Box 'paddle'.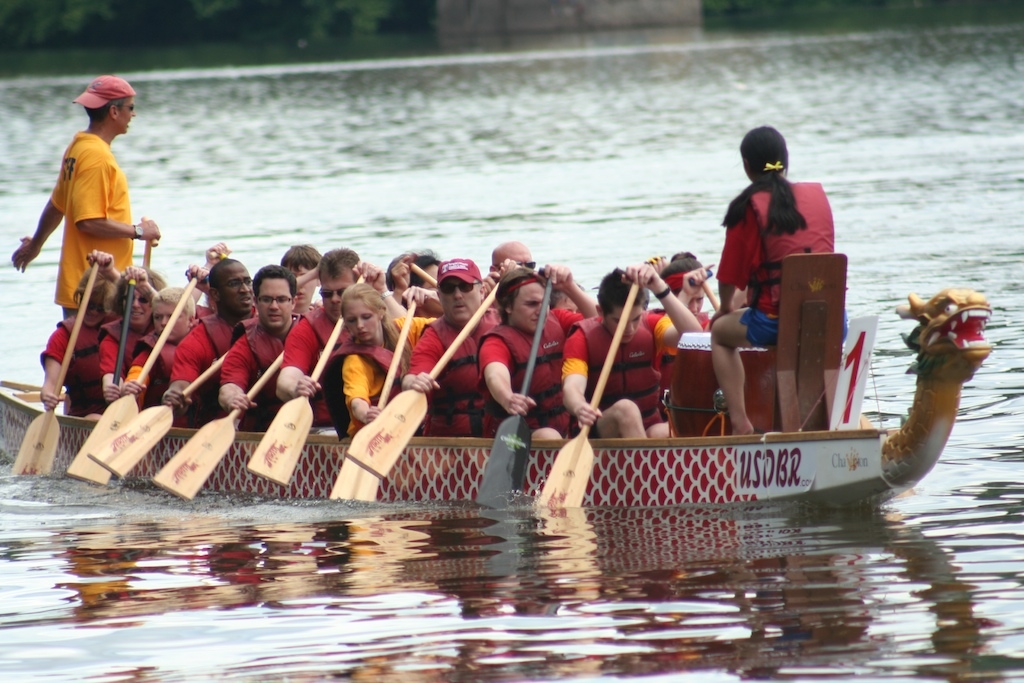
left=476, top=267, right=554, bottom=509.
